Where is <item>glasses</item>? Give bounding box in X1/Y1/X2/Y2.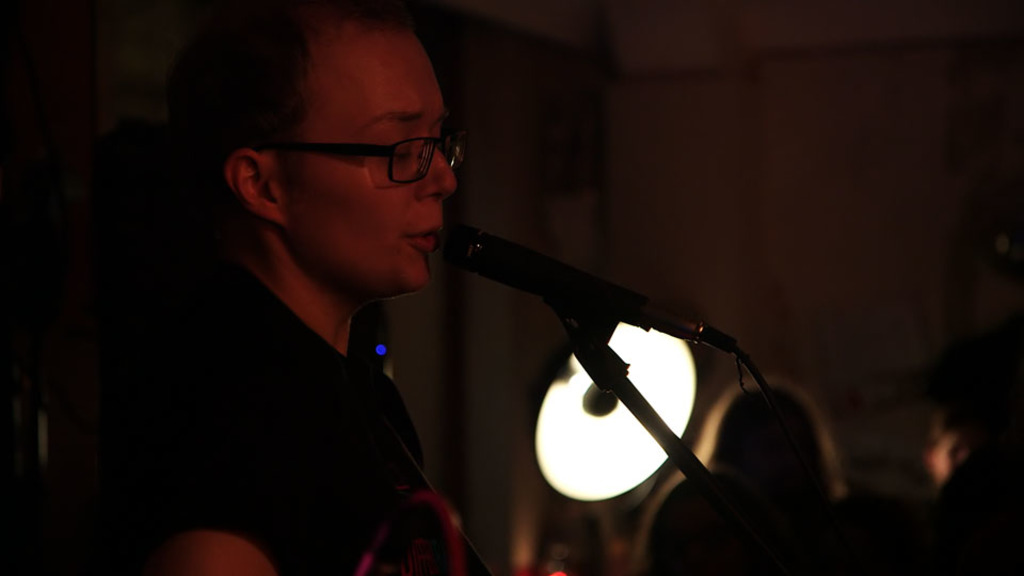
240/117/462/181.
